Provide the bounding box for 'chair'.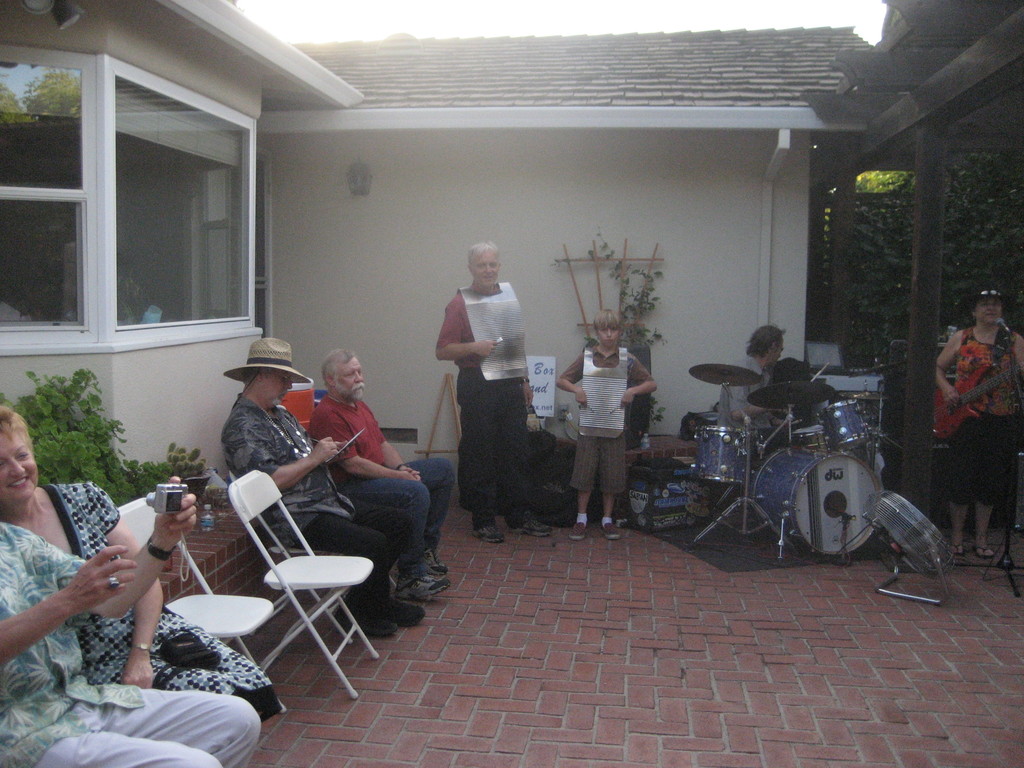
[left=104, top=499, right=293, bottom=708].
